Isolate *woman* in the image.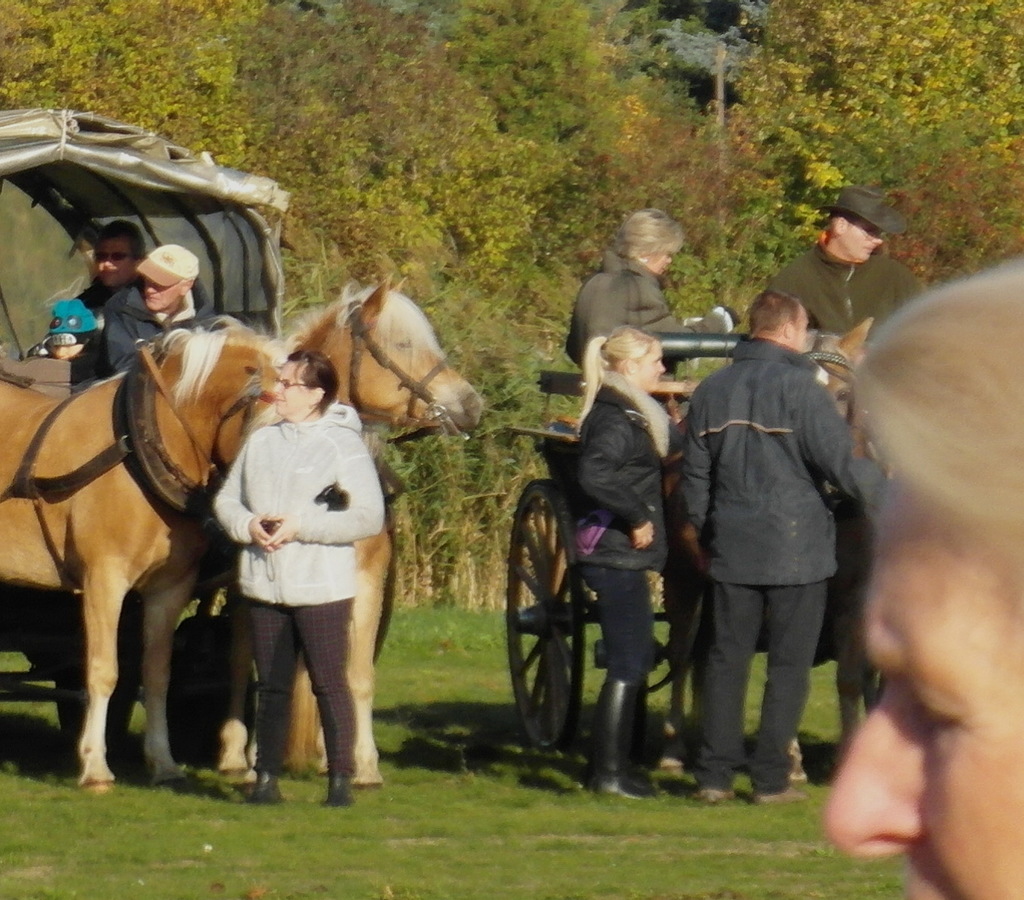
Isolated region: pyautogui.locateOnScreen(804, 194, 1023, 889).
